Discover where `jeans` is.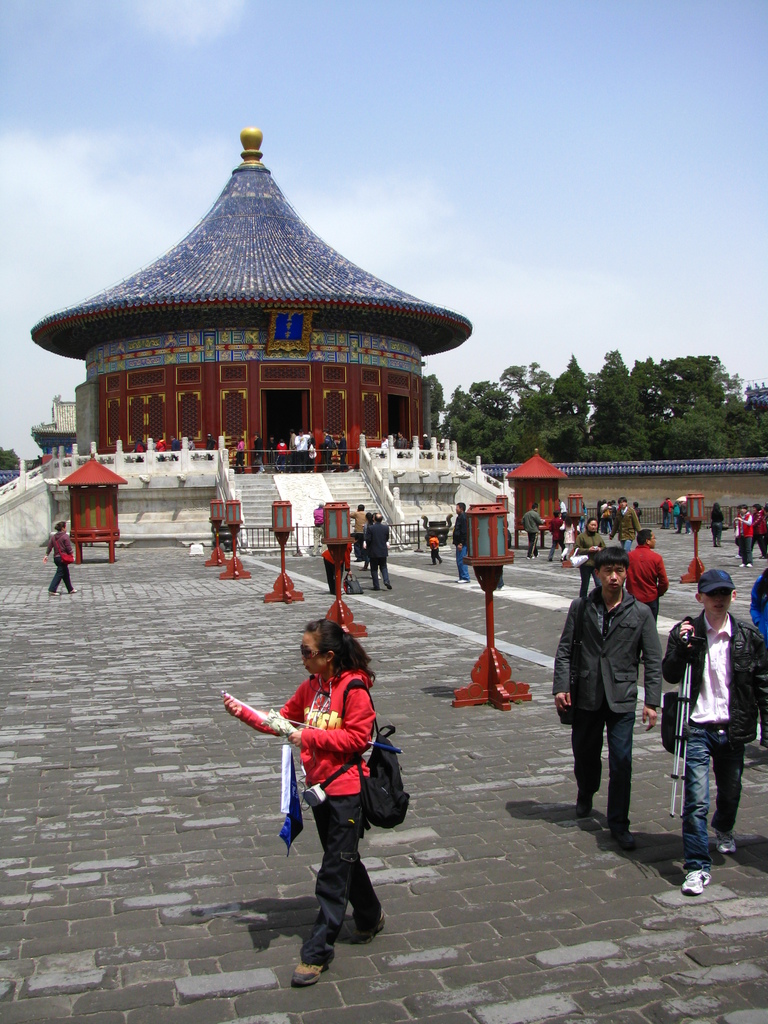
Discovered at detection(676, 514, 682, 531).
